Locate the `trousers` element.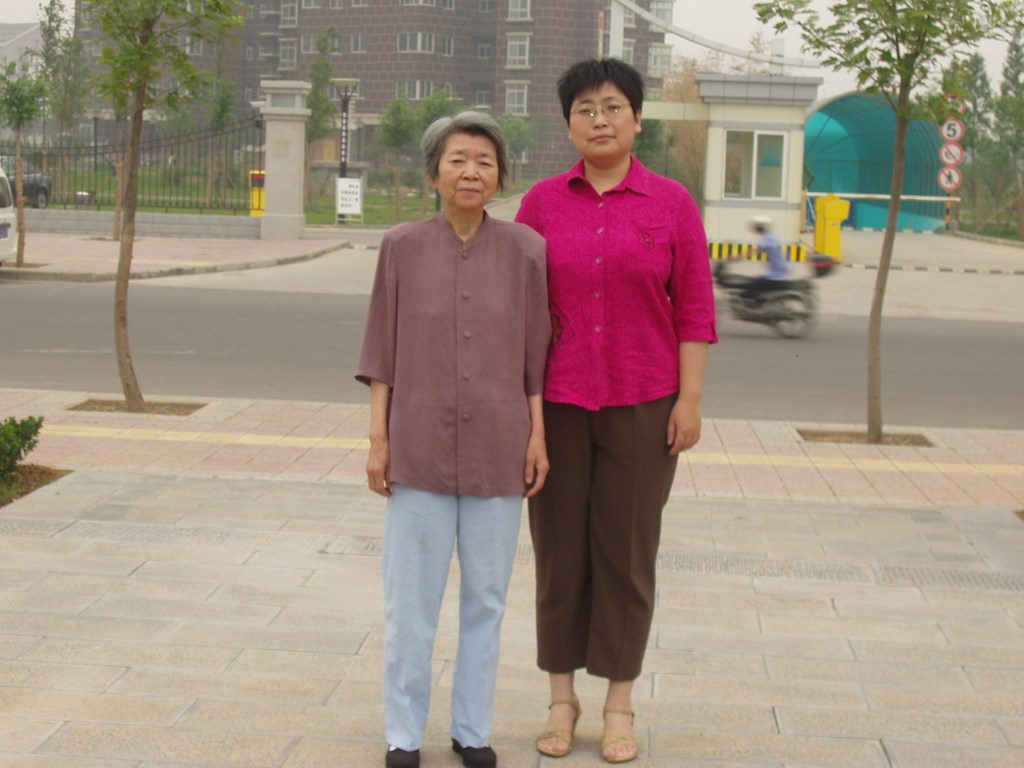
Element bbox: (534, 426, 671, 694).
